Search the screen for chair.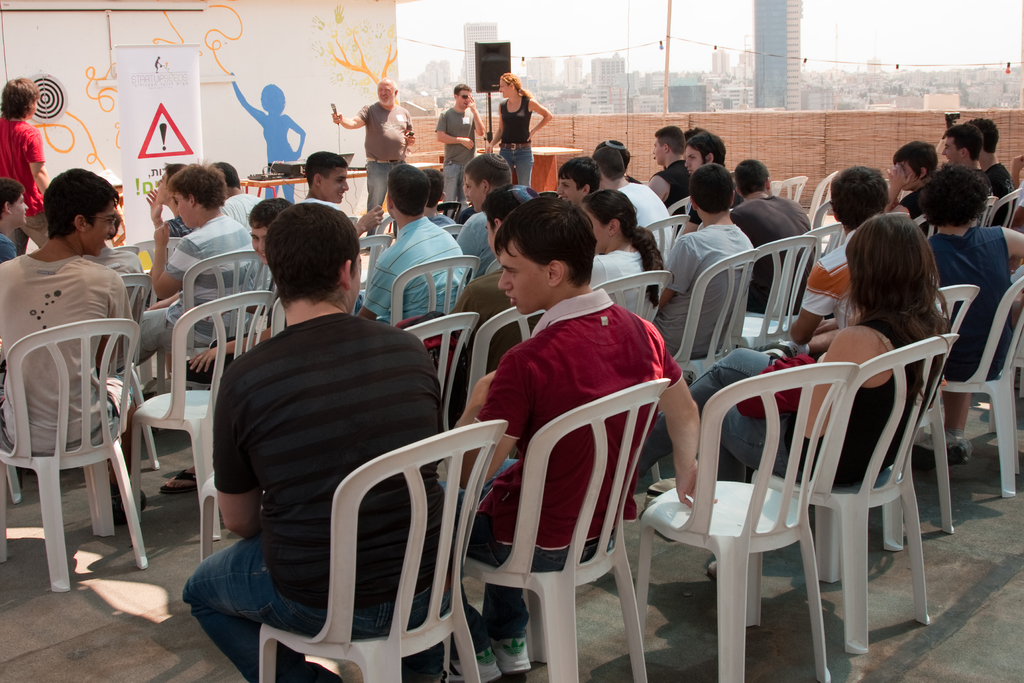
Found at 402/309/483/443.
